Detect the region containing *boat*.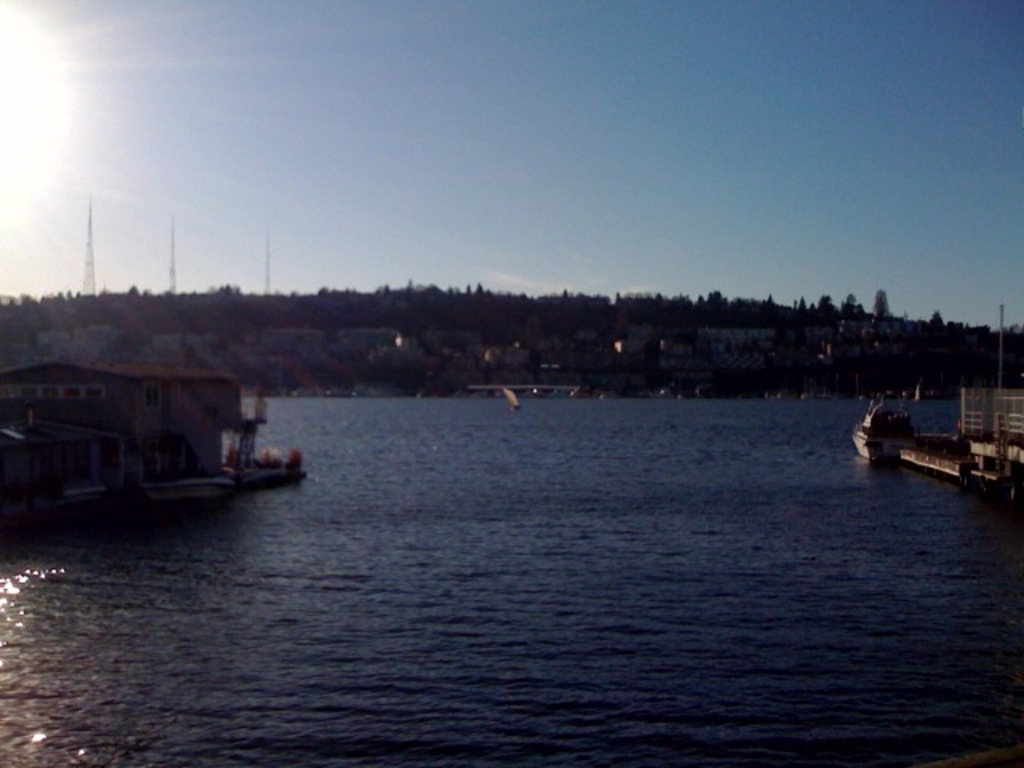
851:390:909:462.
